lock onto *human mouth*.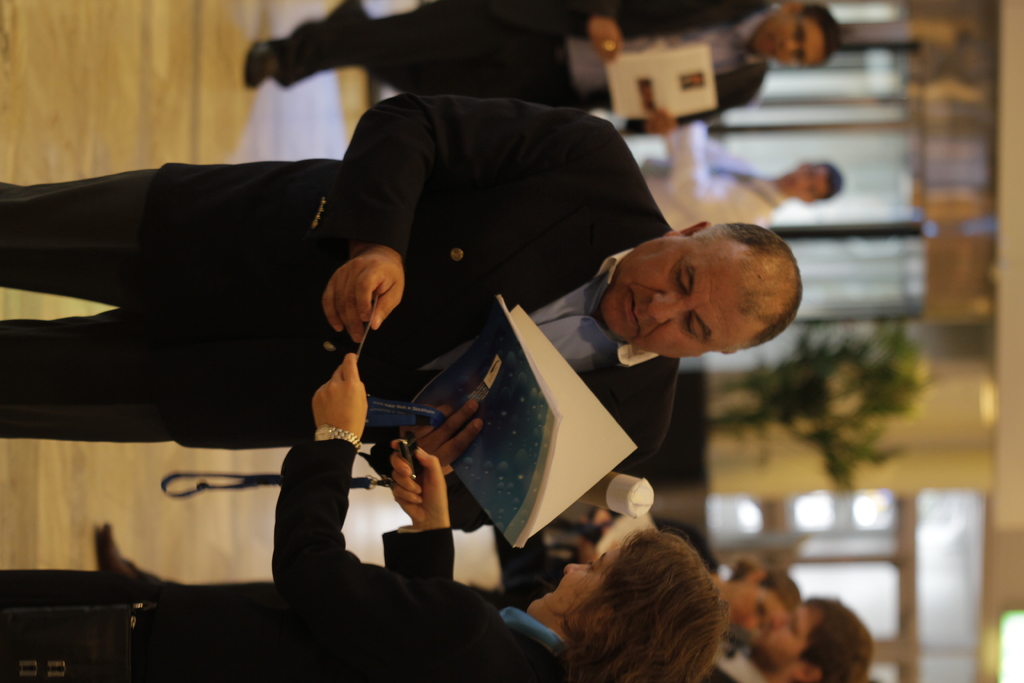
Locked: crop(620, 284, 640, 336).
